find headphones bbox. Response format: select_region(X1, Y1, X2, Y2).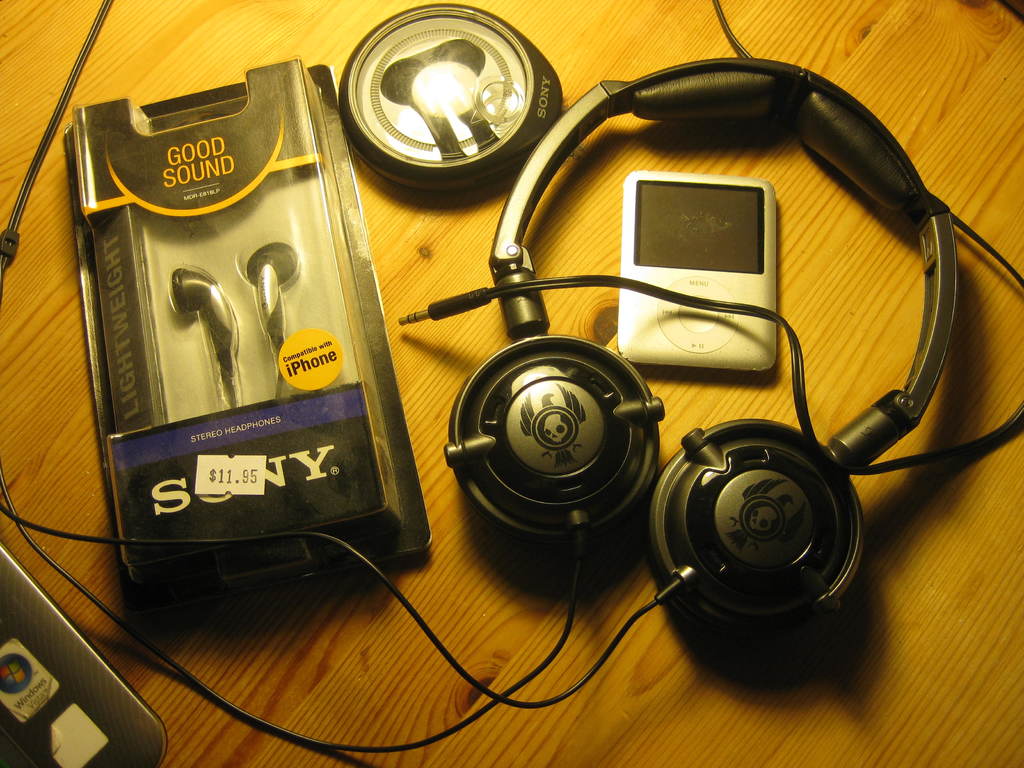
select_region(477, 98, 949, 608).
